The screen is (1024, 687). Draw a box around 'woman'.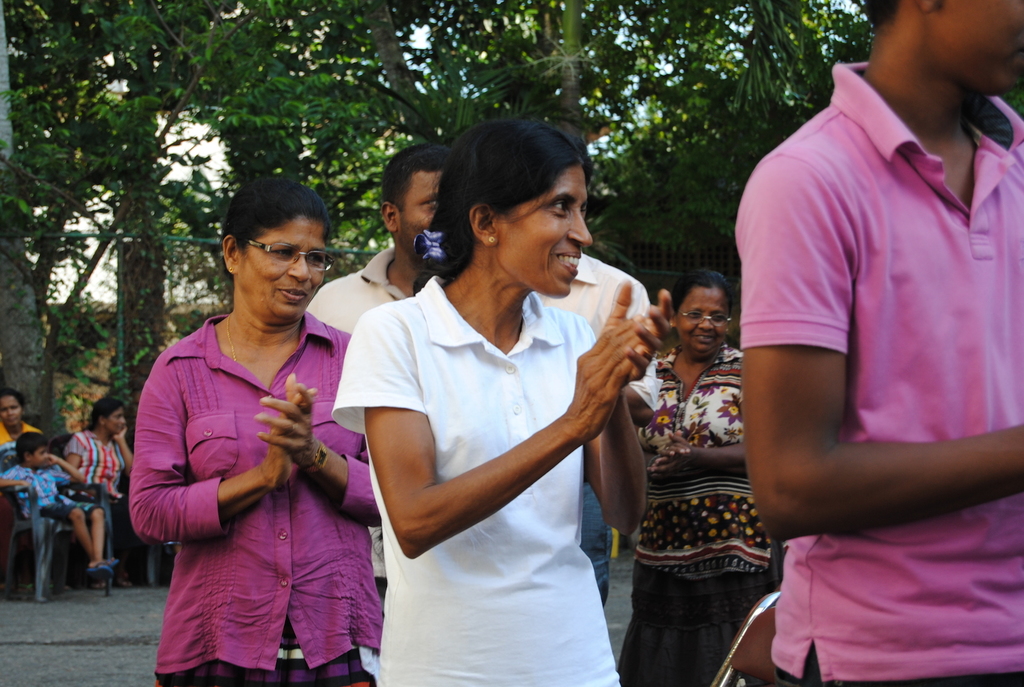
{"left": 1, "top": 387, "right": 53, "bottom": 567}.
